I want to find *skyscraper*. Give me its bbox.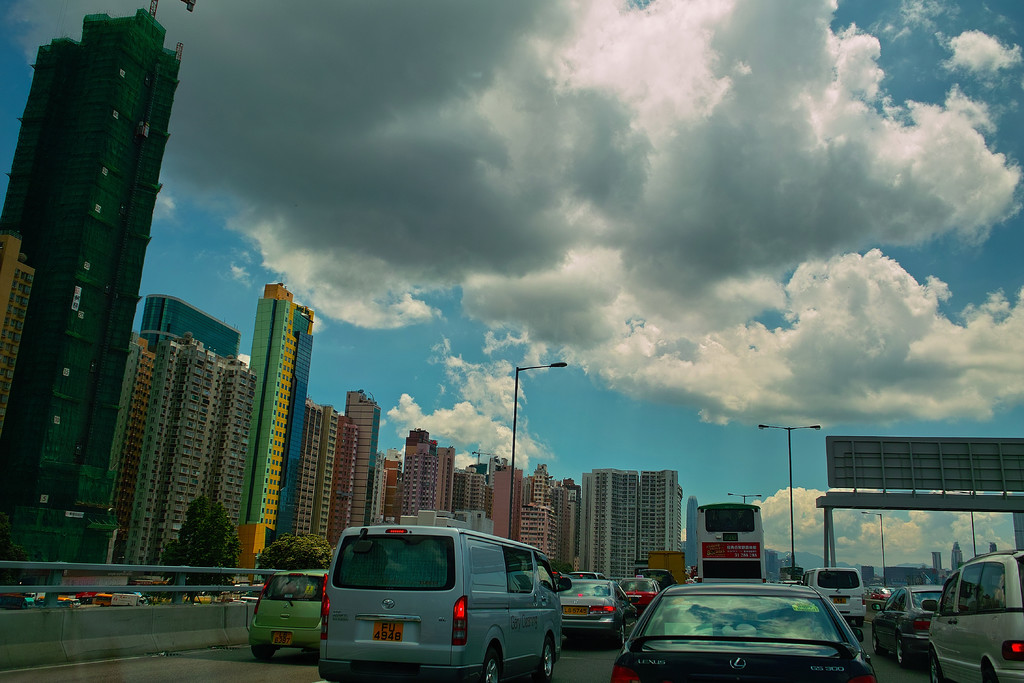
[x1=0, y1=227, x2=31, y2=436].
